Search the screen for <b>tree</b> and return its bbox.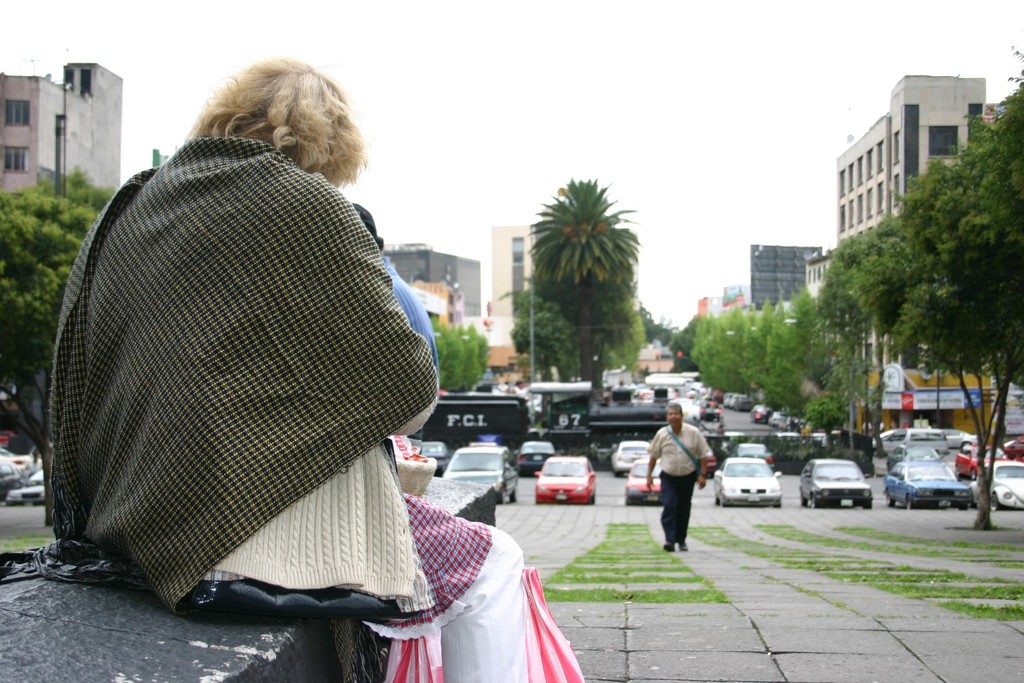
Found: {"left": 673, "top": 313, "right": 713, "bottom": 381}.
